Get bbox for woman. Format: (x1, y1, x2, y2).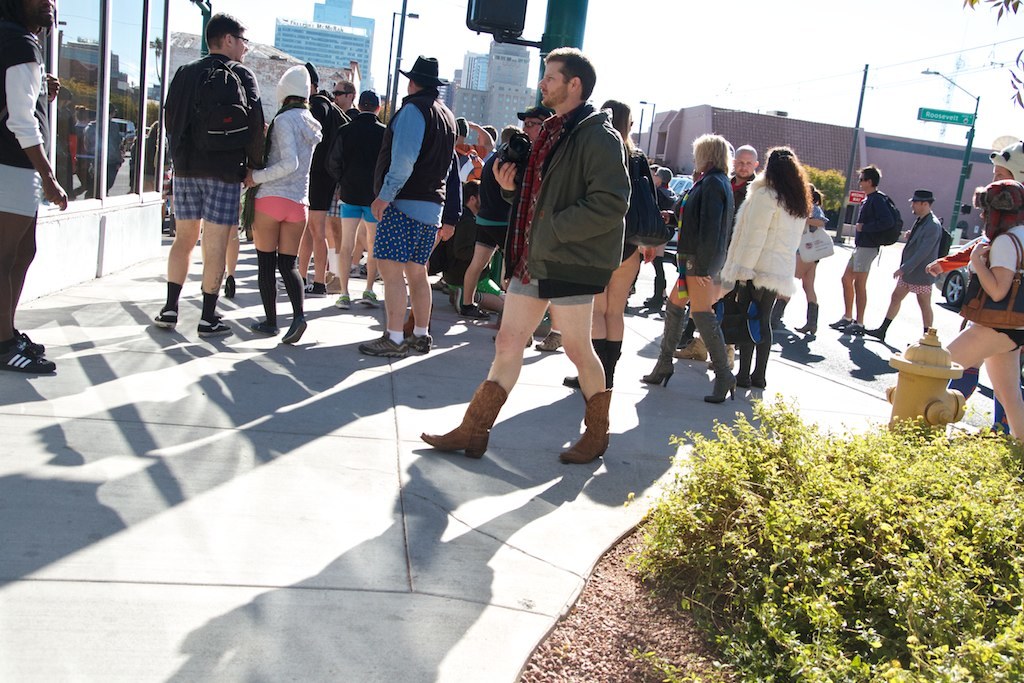
(639, 132, 736, 401).
